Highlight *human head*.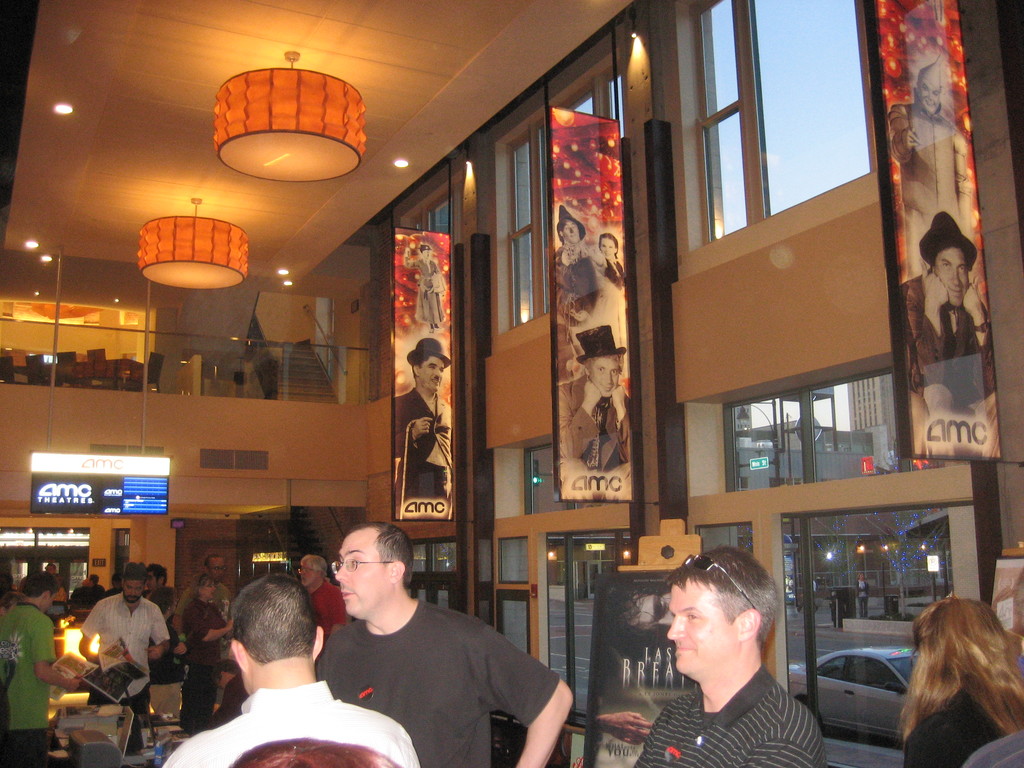
Highlighted region: bbox=[123, 562, 147, 602].
